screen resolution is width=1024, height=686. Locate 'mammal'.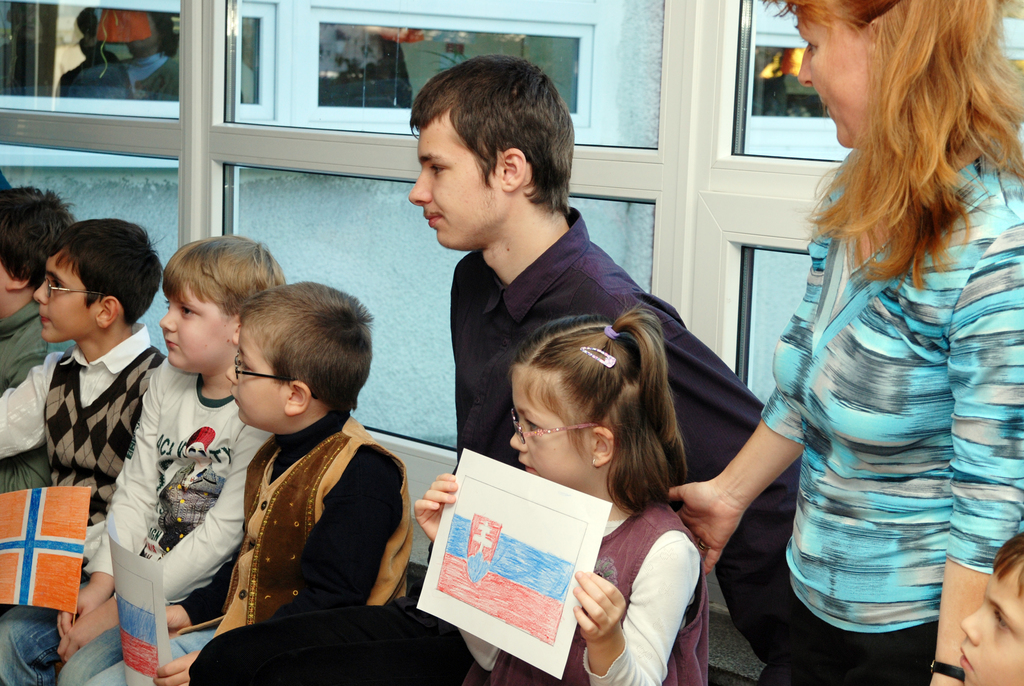
crop(172, 277, 400, 667).
